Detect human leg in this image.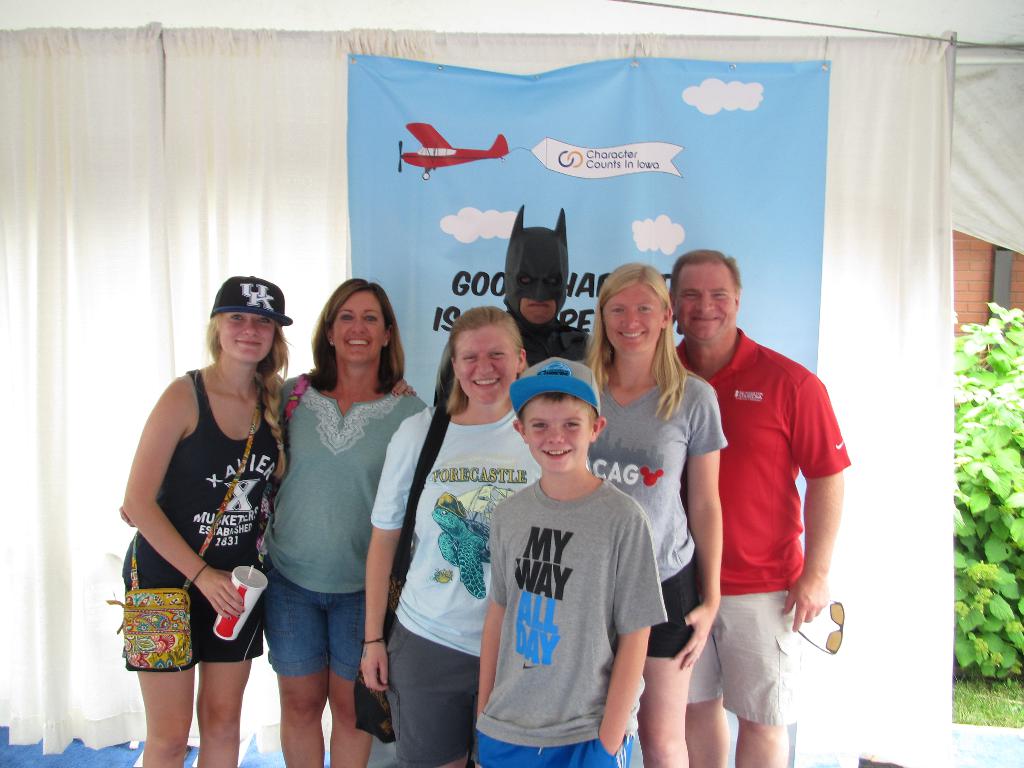
Detection: region(328, 614, 392, 759).
